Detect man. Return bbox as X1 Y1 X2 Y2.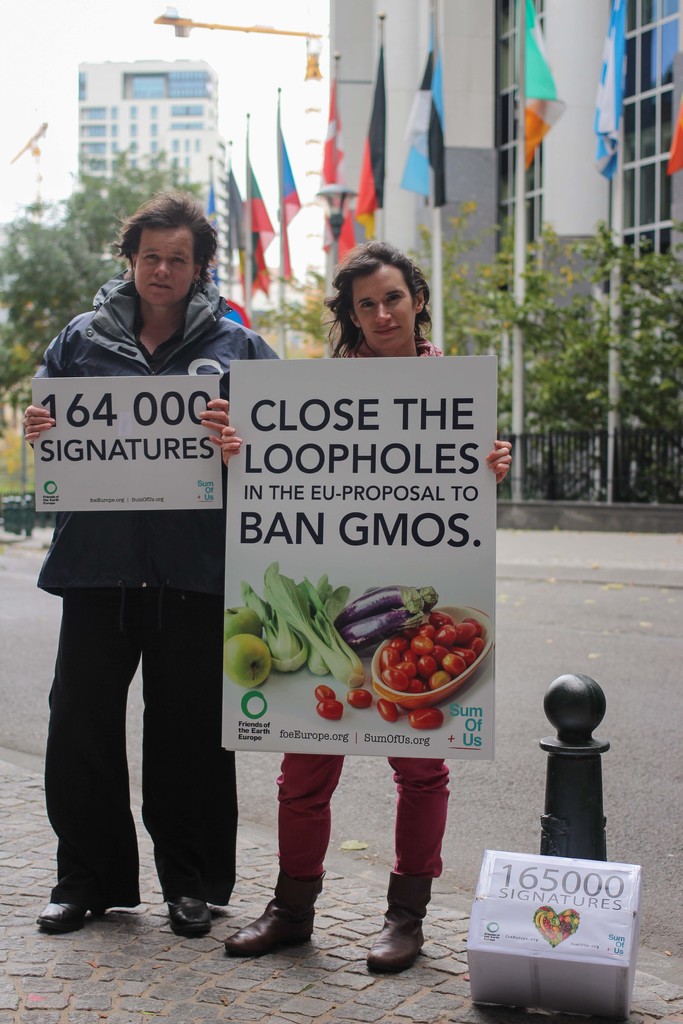
21 189 254 918.
